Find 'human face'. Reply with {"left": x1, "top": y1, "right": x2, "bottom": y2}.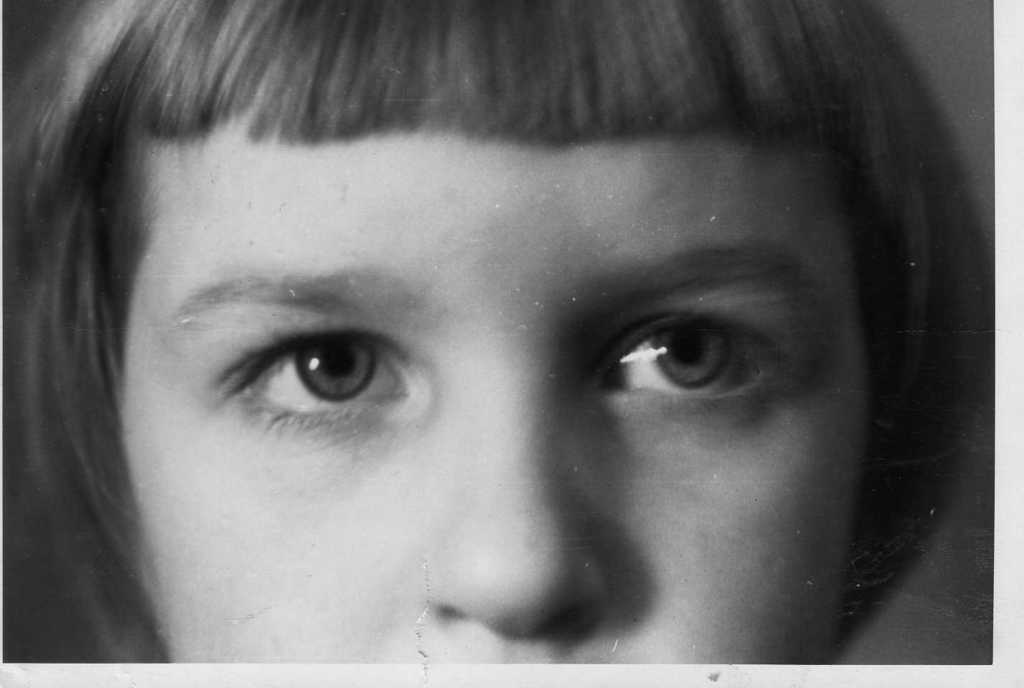
{"left": 114, "top": 128, "right": 865, "bottom": 666}.
